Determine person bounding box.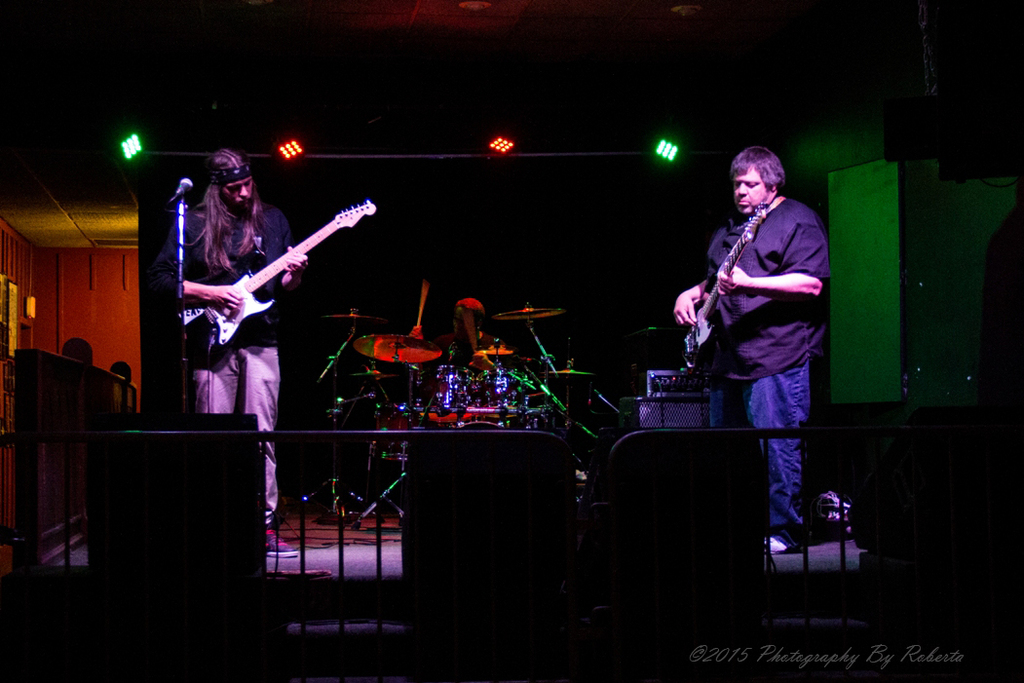
Determined: rect(151, 145, 314, 562).
